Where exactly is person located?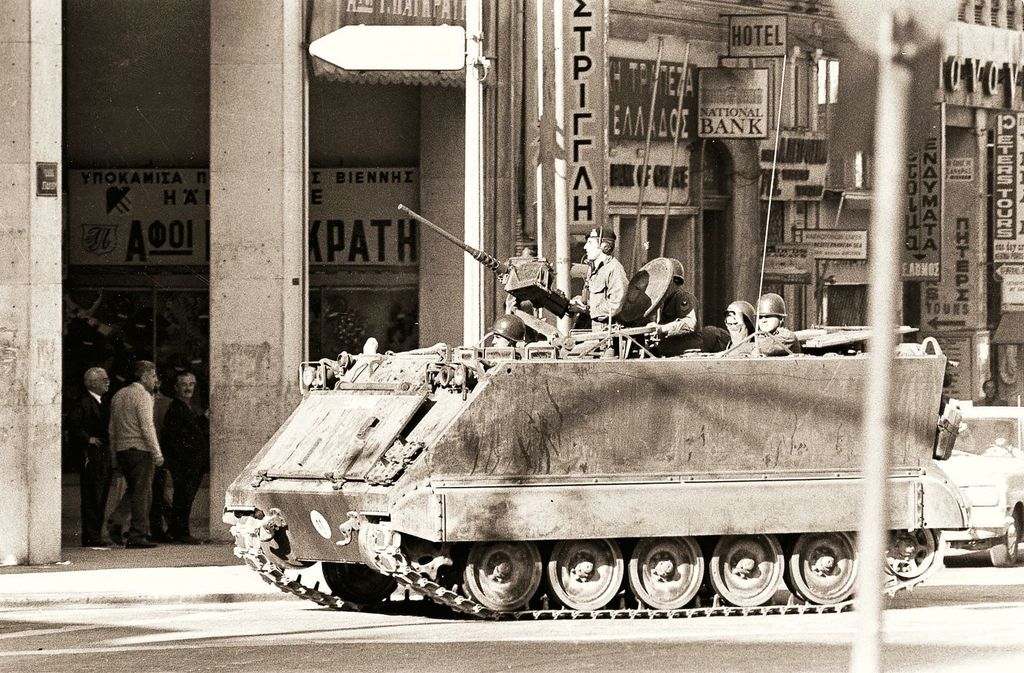
Its bounding box is crop(976, 379, 1004, 407).
